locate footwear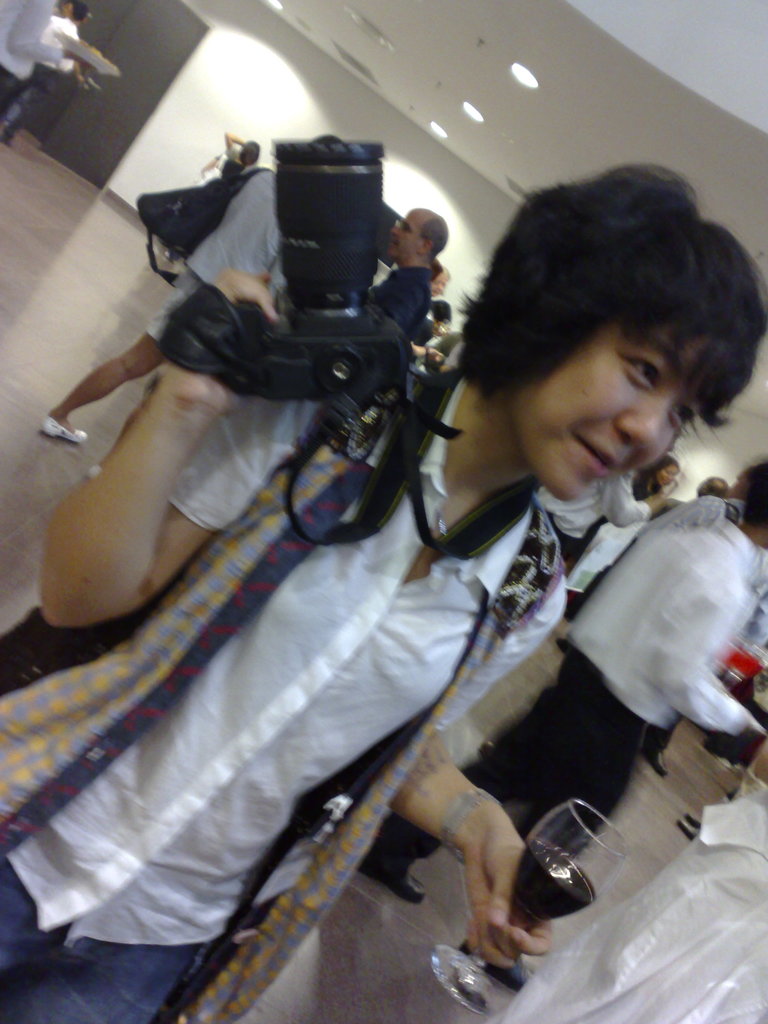
366/867/426/906
